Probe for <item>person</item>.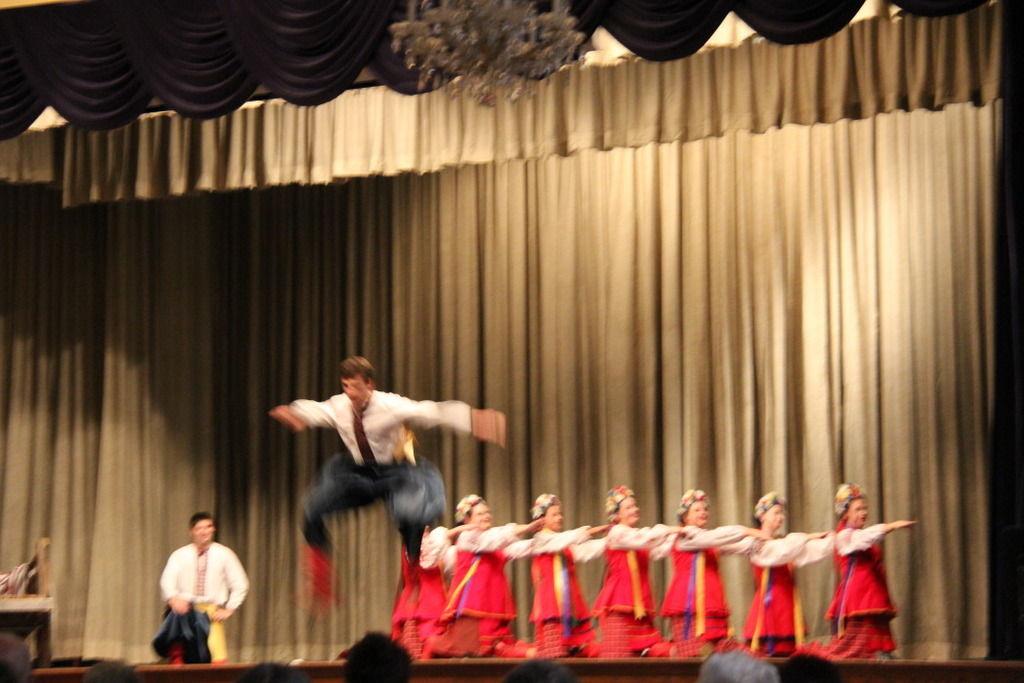
Probe result: region(232, 656, 307, 682).
